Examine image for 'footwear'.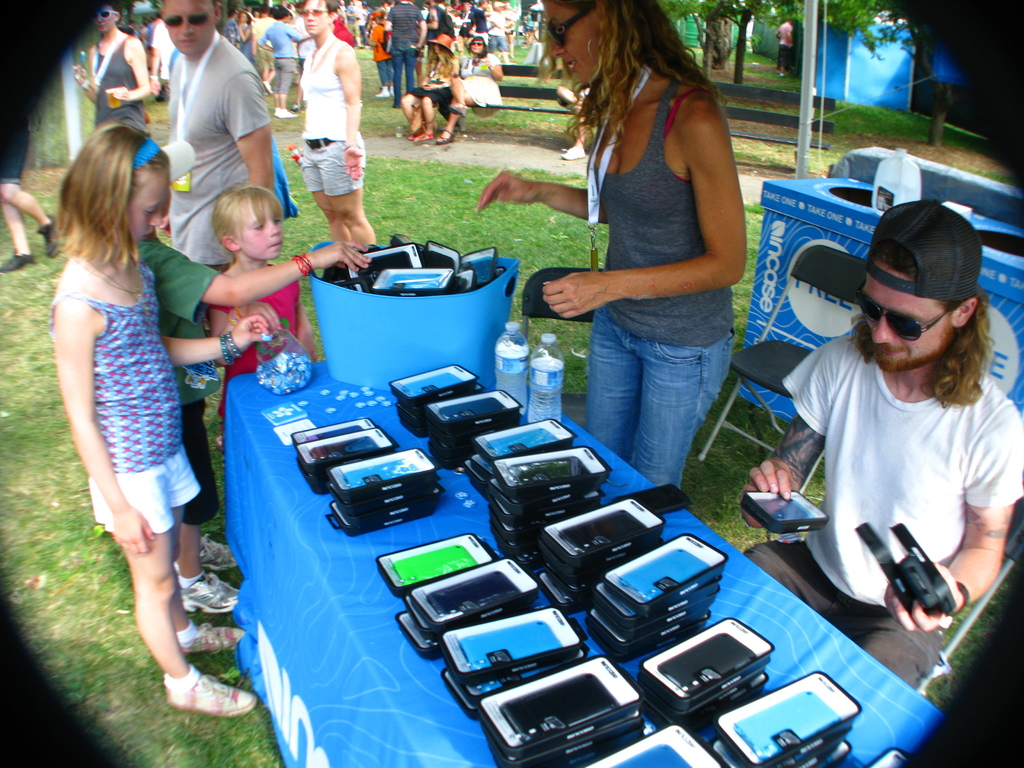
Examination result: l=291, t=100, r=303, b=113.
